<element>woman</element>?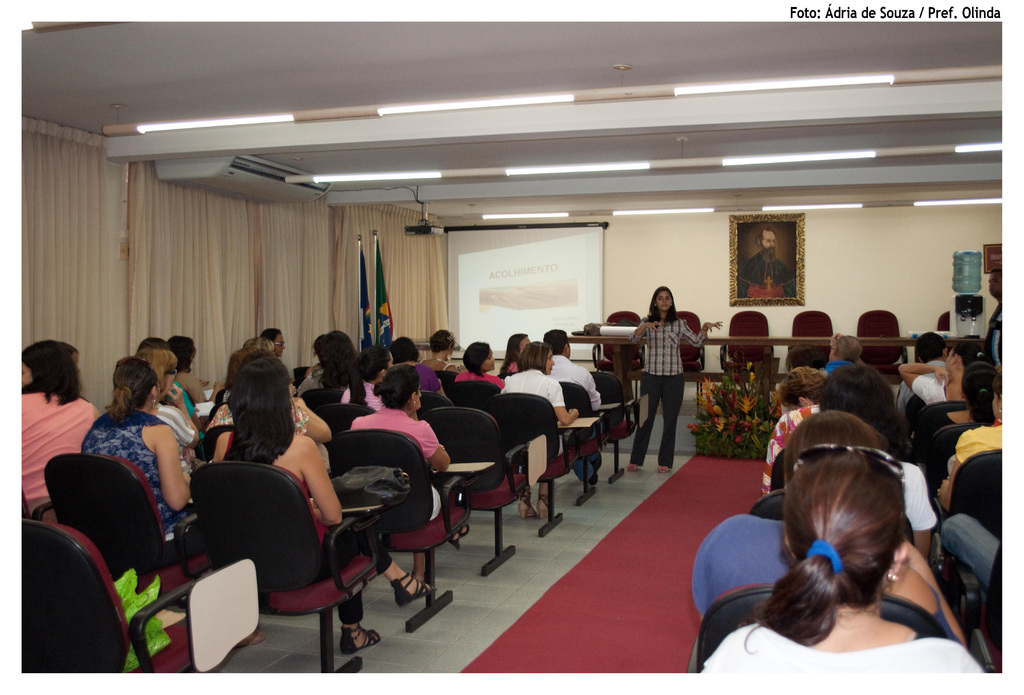
[937,372,1005,511]
